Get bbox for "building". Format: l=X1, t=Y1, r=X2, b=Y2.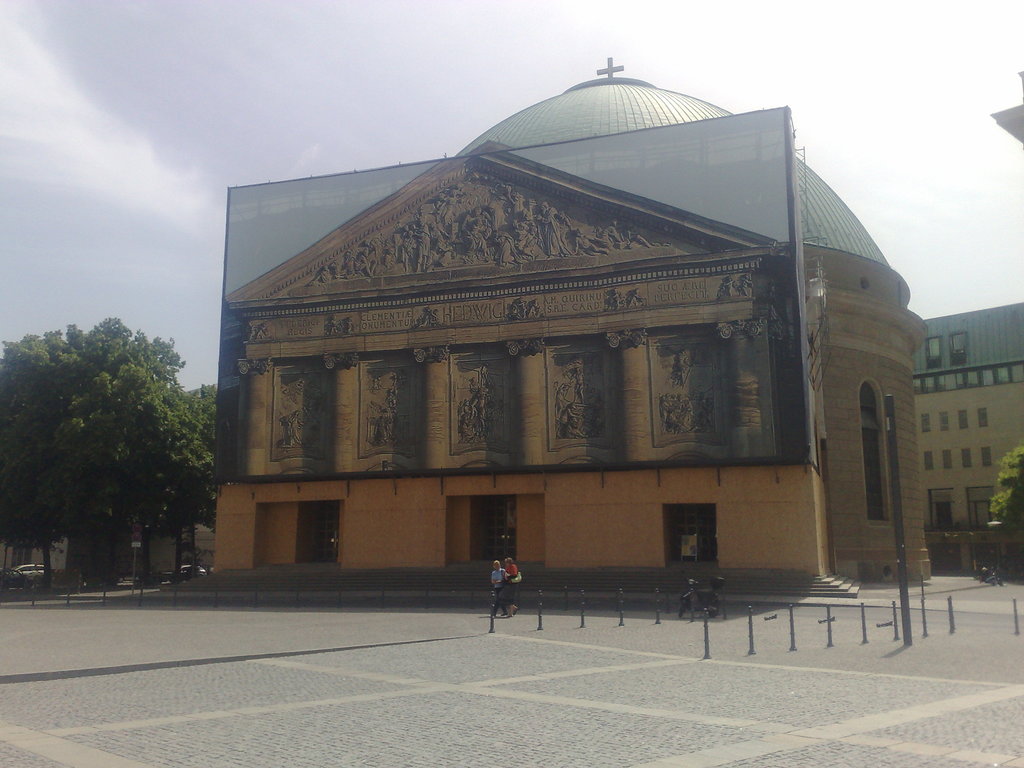
l=228, t=51, r=932, b=598.
